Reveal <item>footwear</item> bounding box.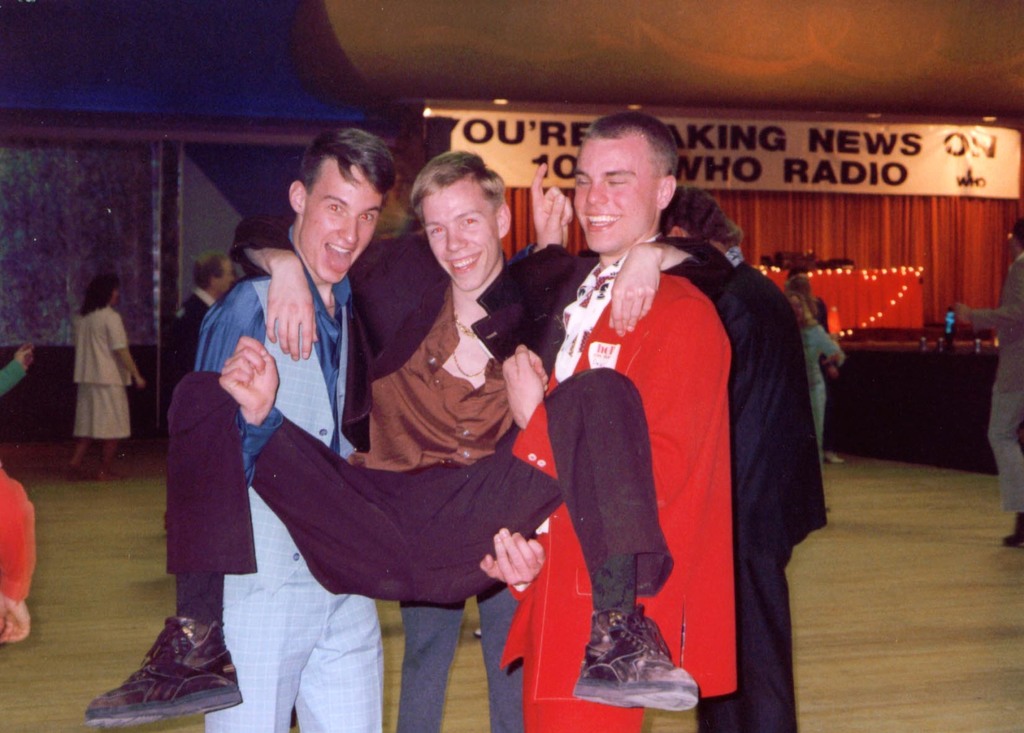
Revealed: (left=572, top=597, right=703, bottom=716).
